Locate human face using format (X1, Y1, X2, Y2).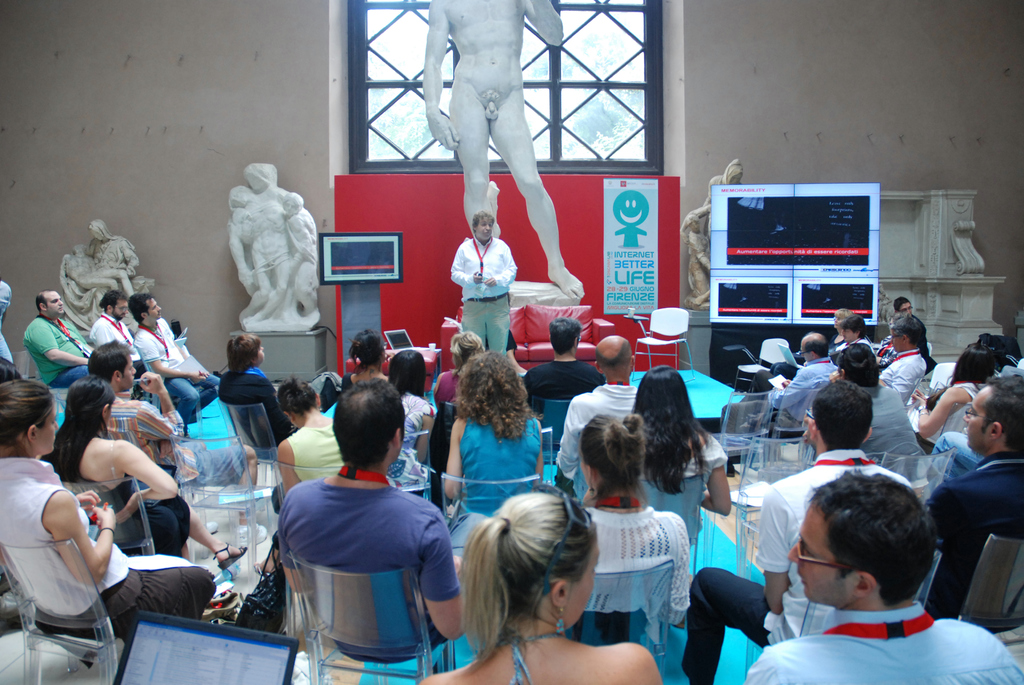
(963, 384, 995, 451).
